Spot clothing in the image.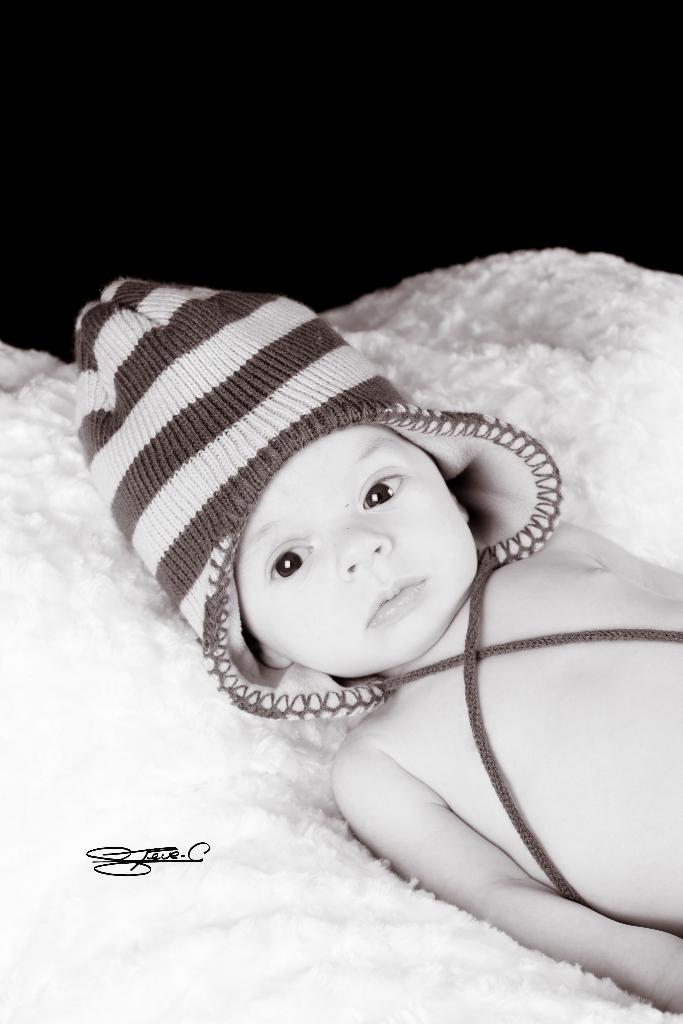
clothing found at pyautogui.locateOnScreen(60, 268, 583, 733).
